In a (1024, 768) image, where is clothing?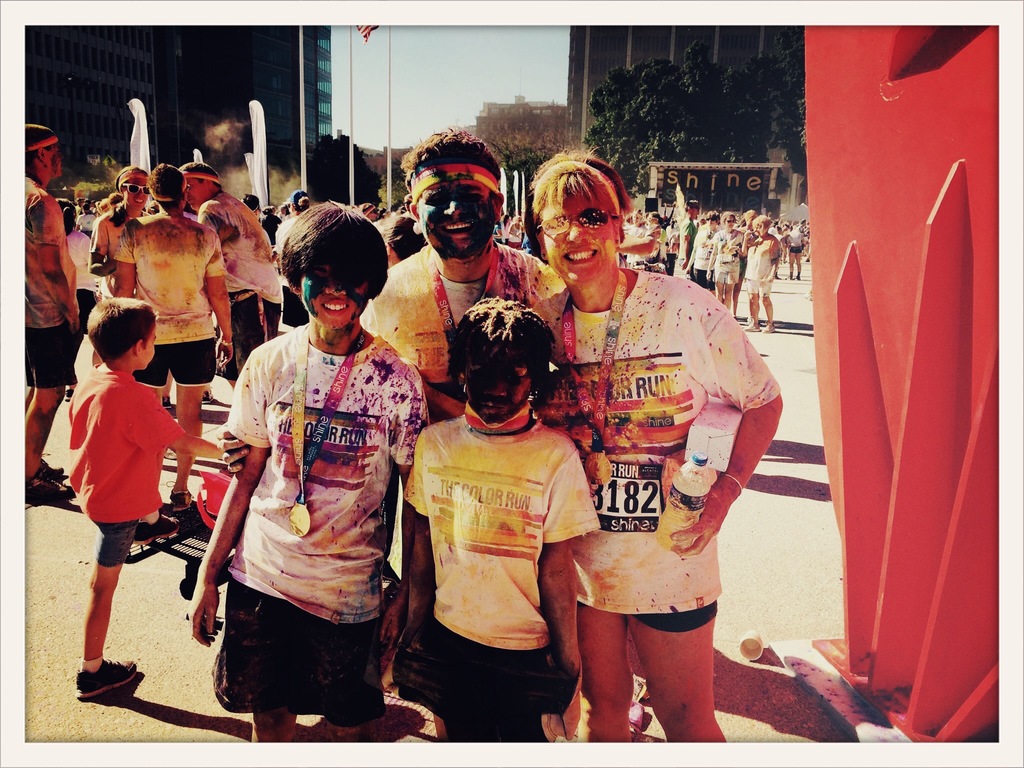
{"x1": 682, "y1": 220, "x2": 729, "y2": 287}.
